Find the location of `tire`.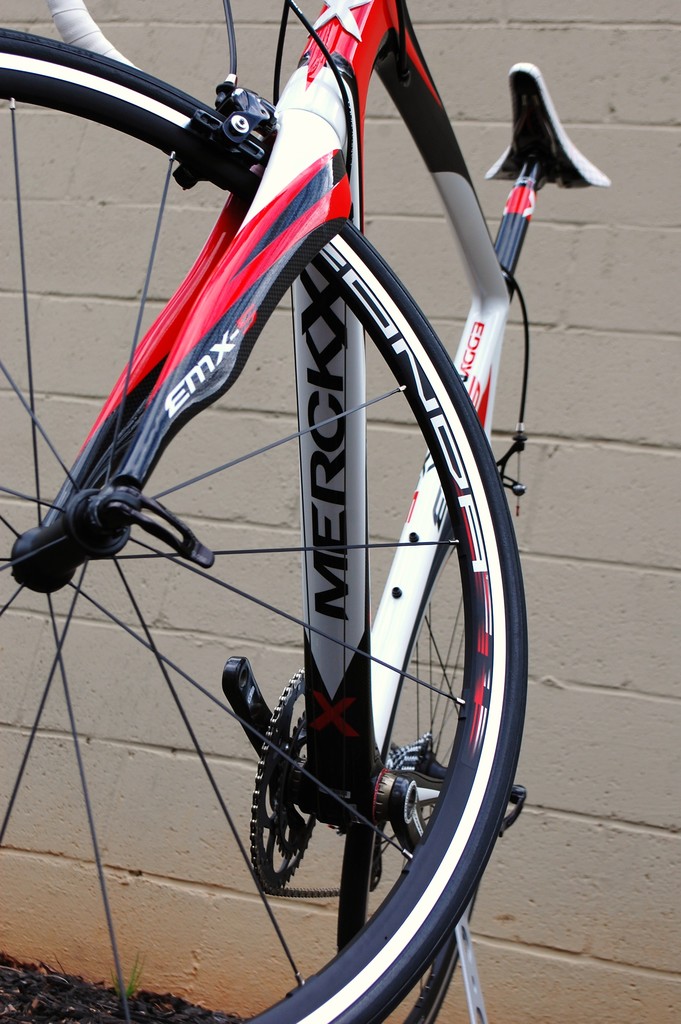
Location: 340/523/481/1023.
